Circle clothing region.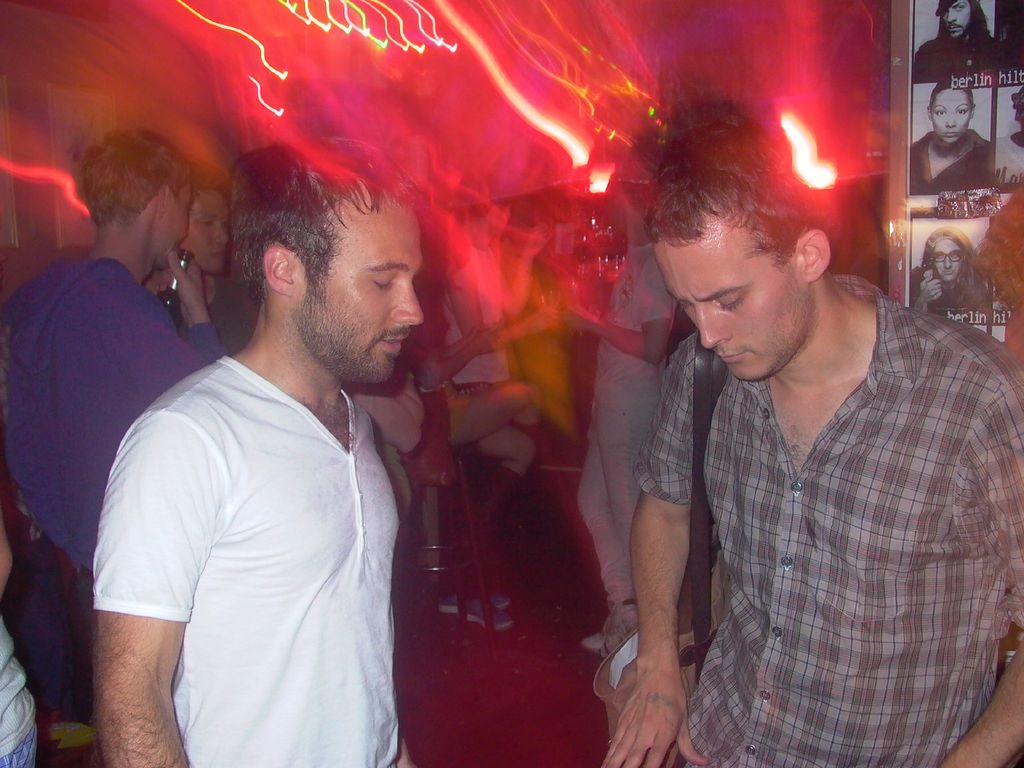
Region: left=990, top=132, right=1023, bottom=184.
